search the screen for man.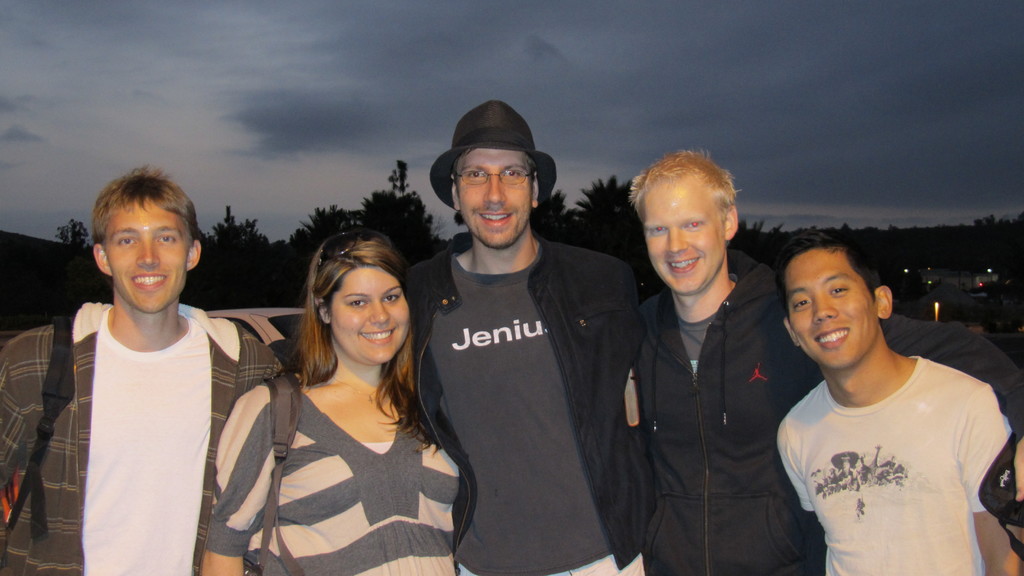
Found at 0,164,285,575.
